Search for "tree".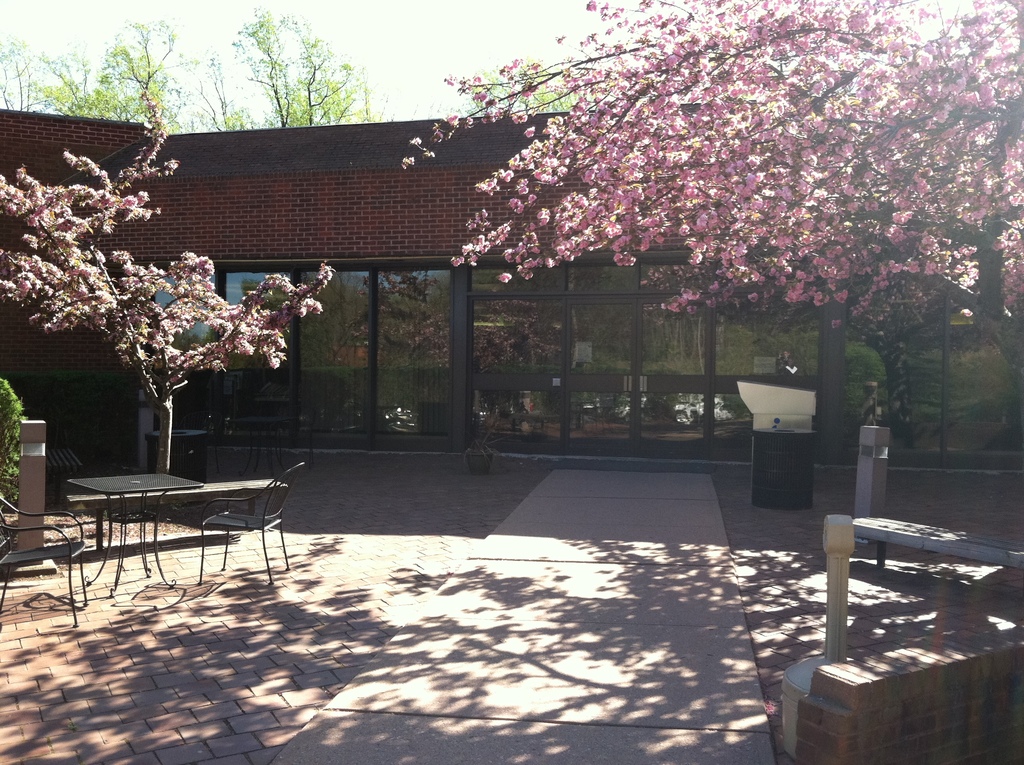
Found at <bbox>399, 0, 1023, 376</bbox>.
